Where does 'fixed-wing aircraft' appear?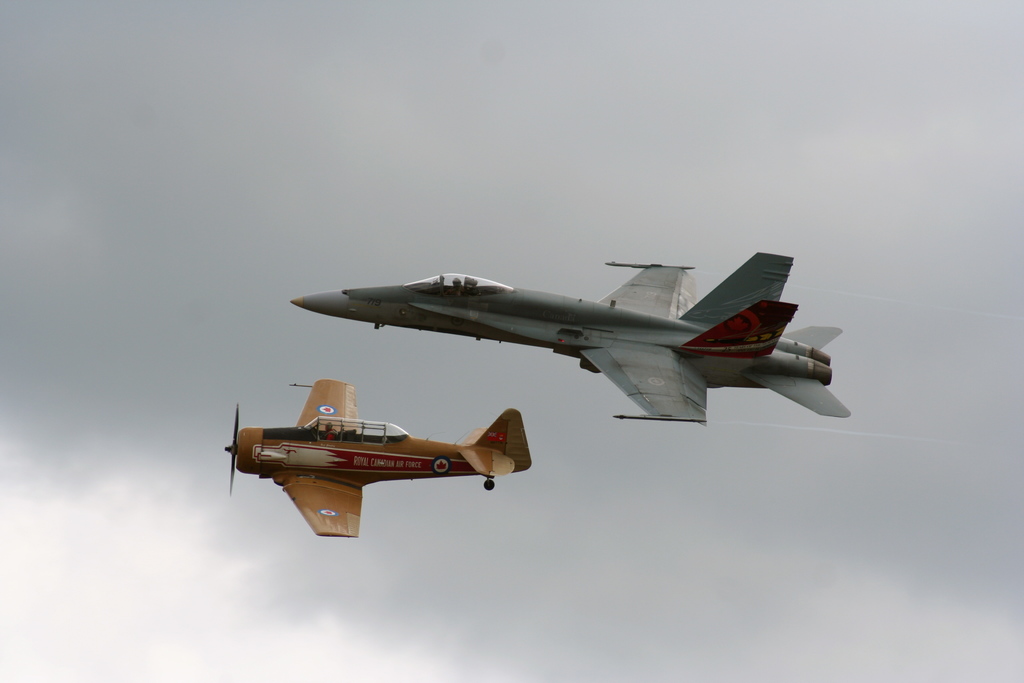
Appears at [x1=285, y1=250, x2=853, y2=425].
